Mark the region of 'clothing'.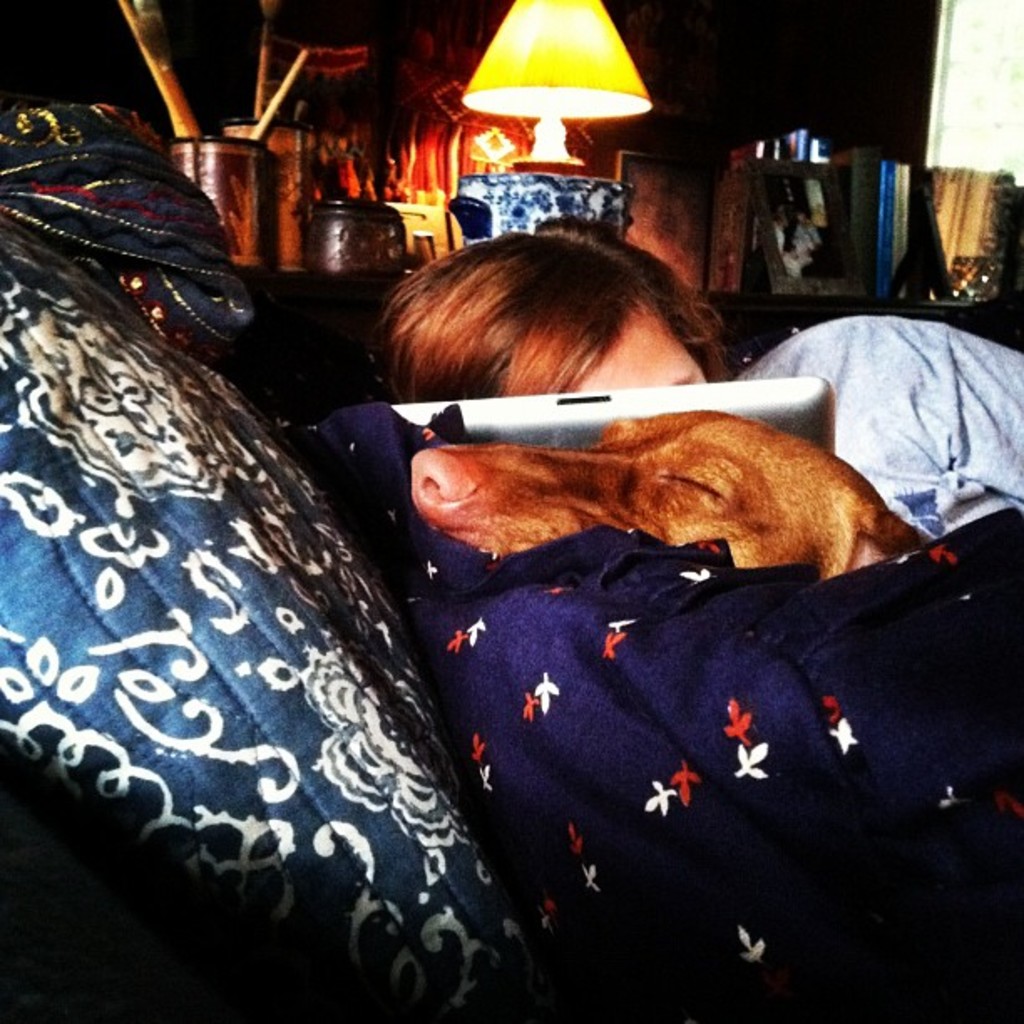
Region: box(293, 402, 1022, 1022).
